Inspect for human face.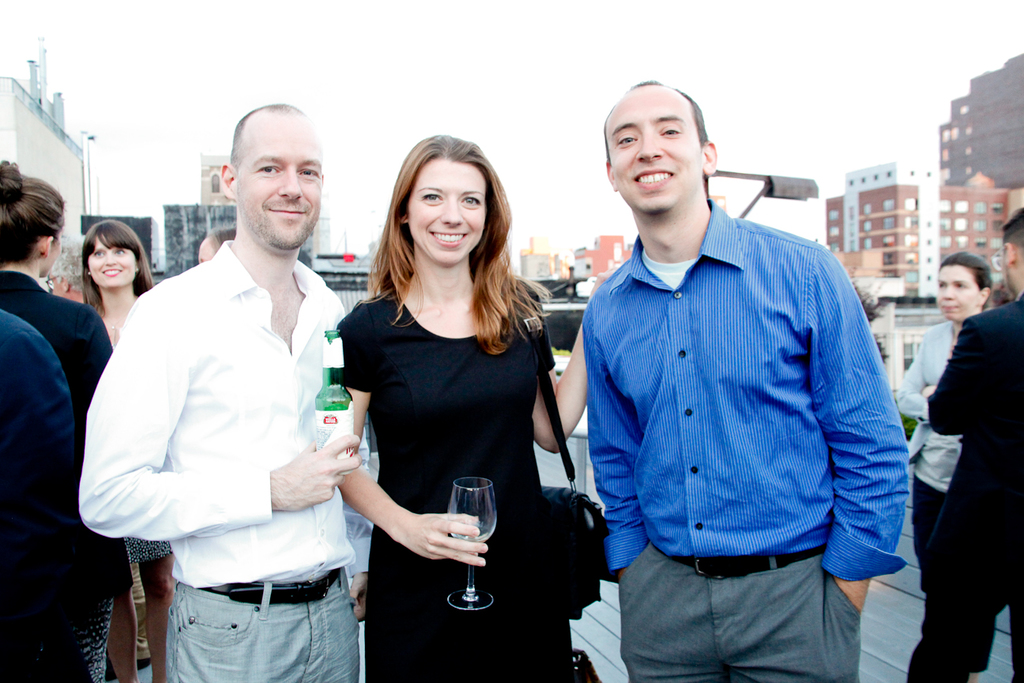
Inspection: 86:229:139:286.
